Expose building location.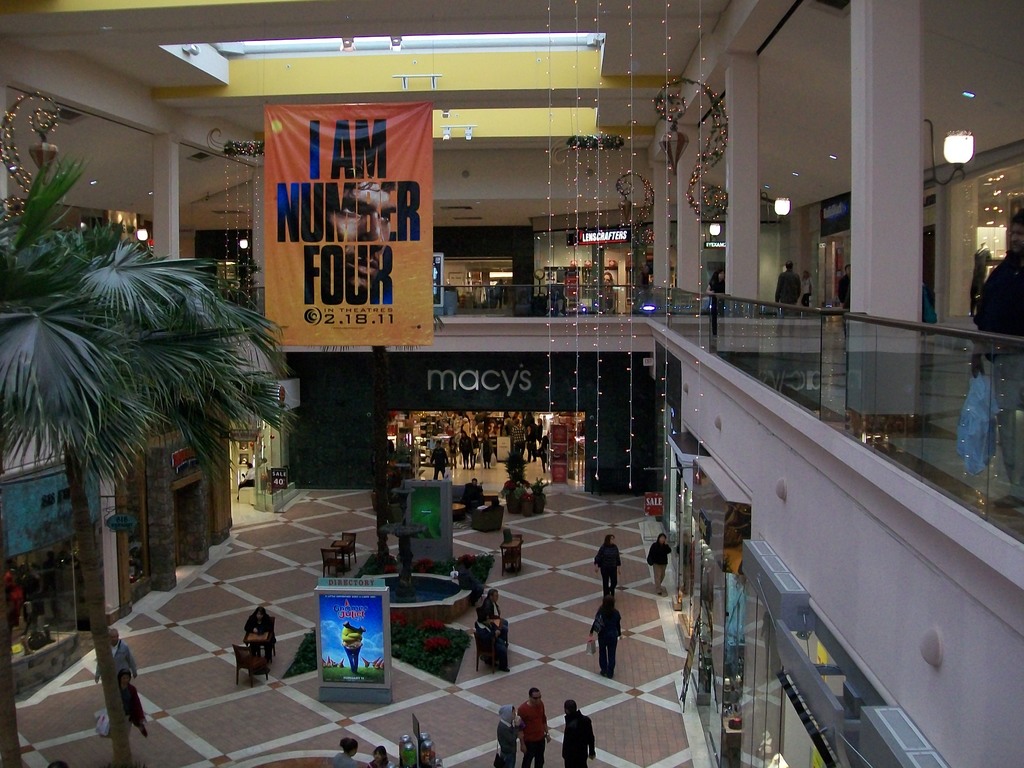
Exposed at 5/0/1019/767.
